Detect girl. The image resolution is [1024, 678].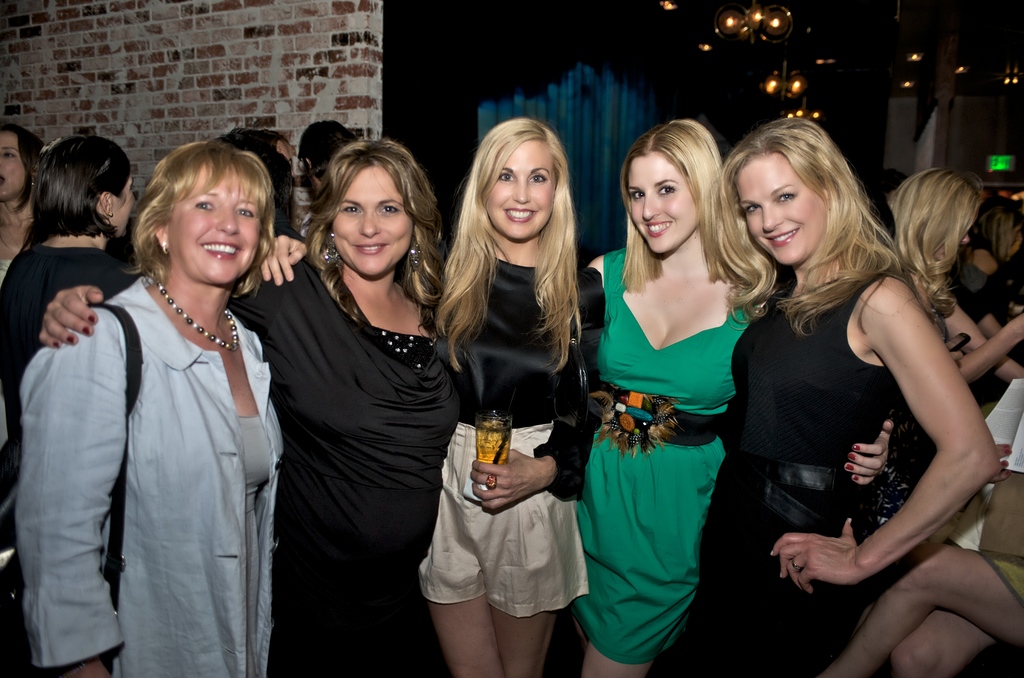
left=943, top=199, right=1023, bottom=358.
